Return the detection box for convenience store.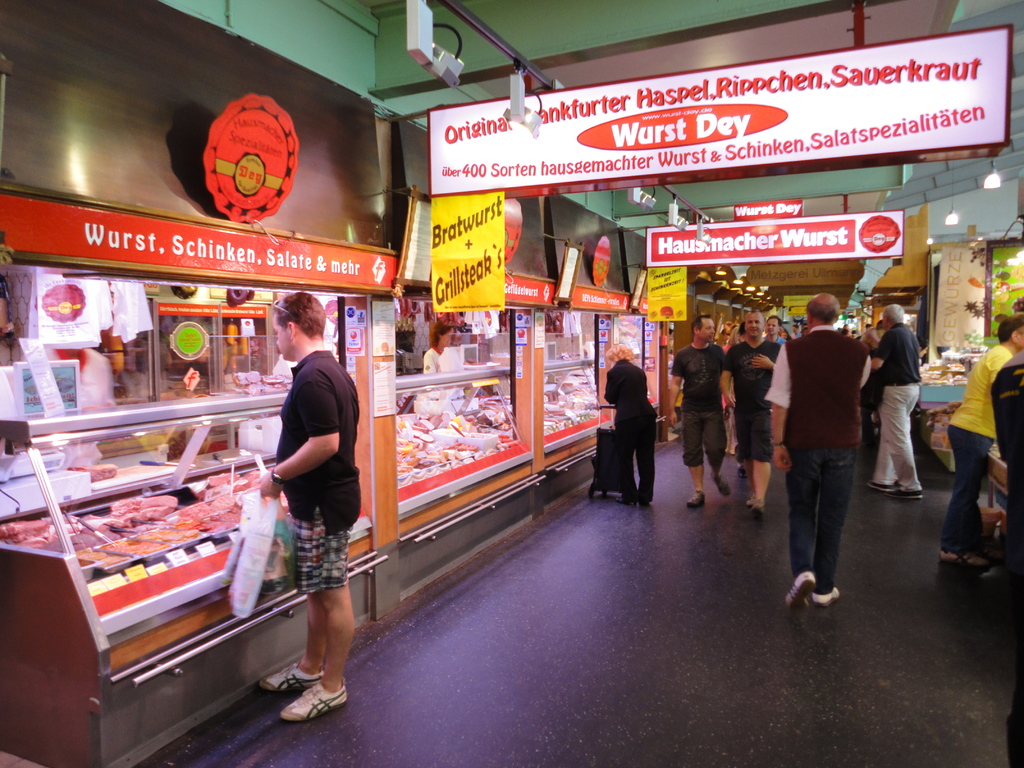
left=0, top=27, right=939, bottom=727.
